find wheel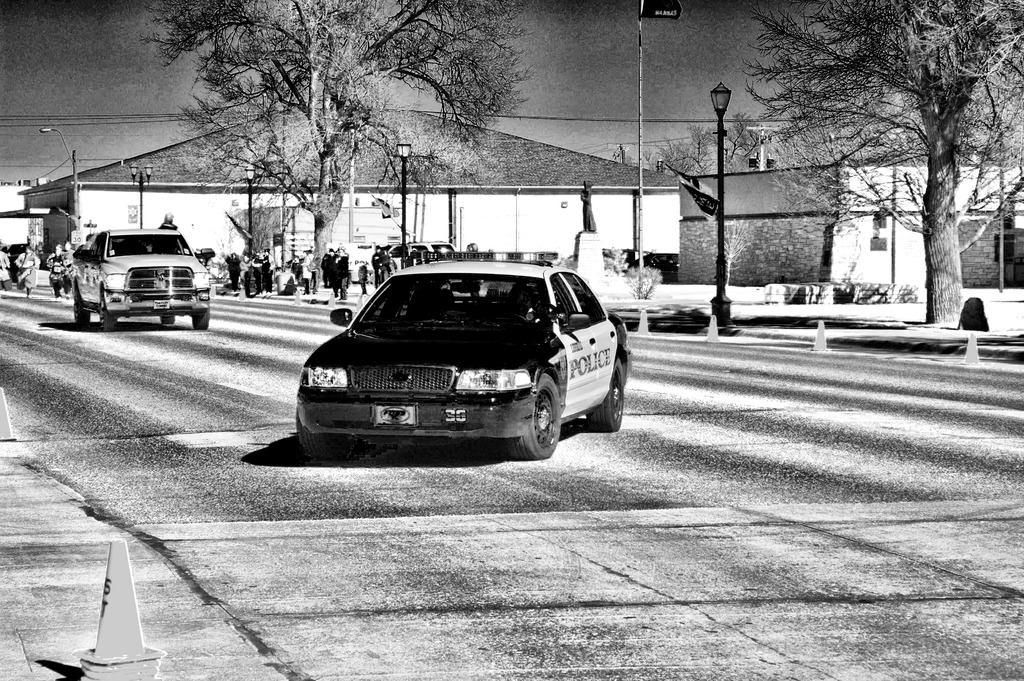
left=99, top=316, right=116, bottom=332
